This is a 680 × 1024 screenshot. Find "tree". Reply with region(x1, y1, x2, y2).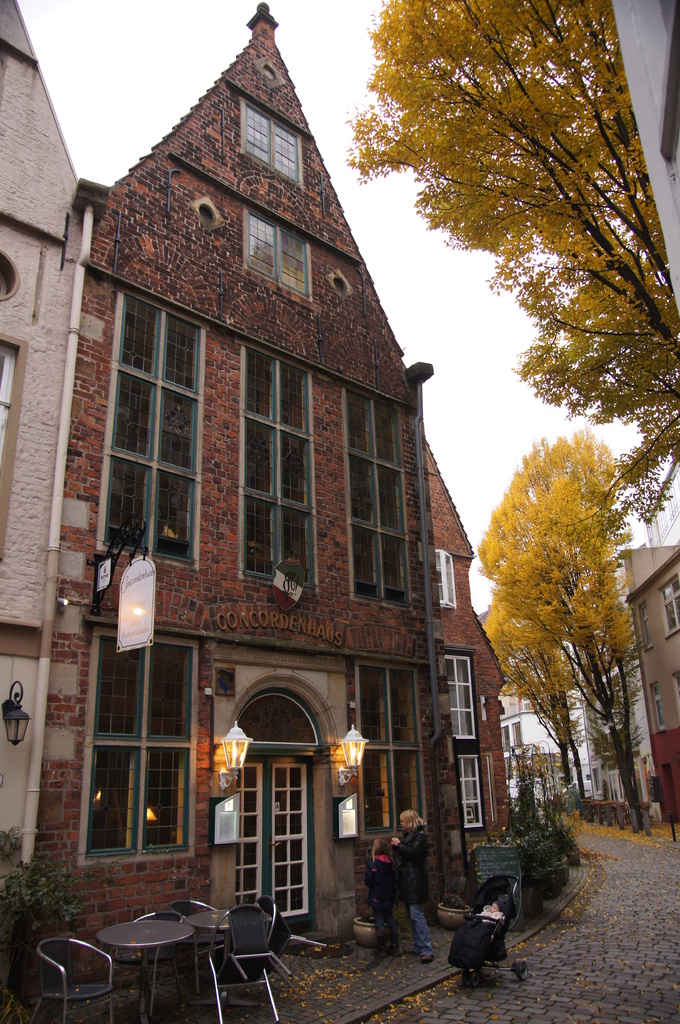
region(343, 0, 679, 532).
